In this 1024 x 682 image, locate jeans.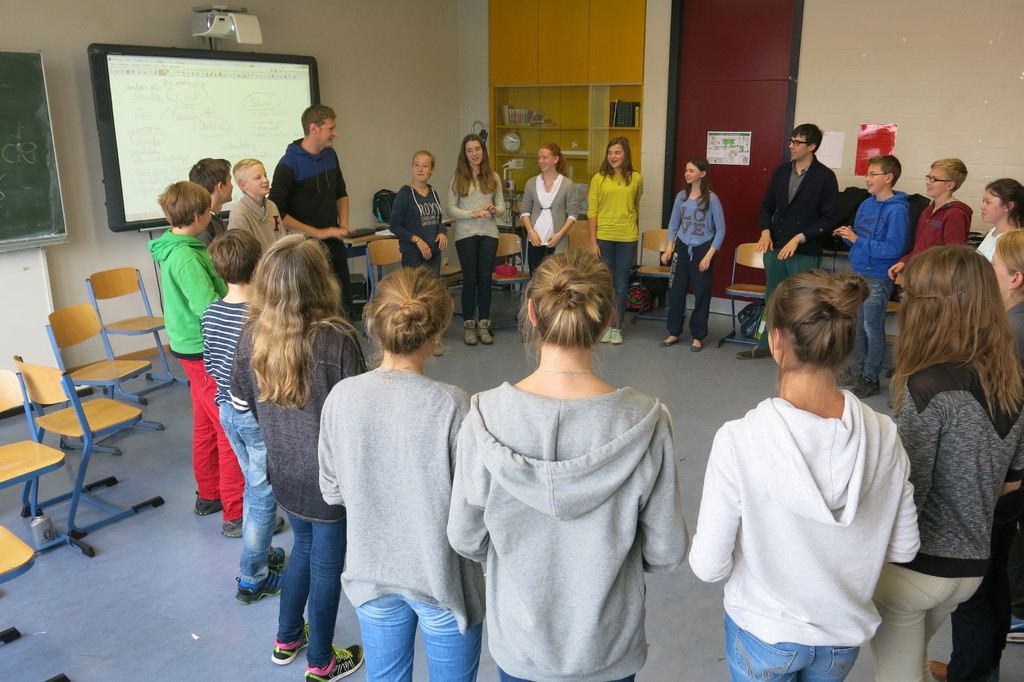
Bounding box: {"x1": 219, "y1": 400, "x2": 278, "y2": 587}.
